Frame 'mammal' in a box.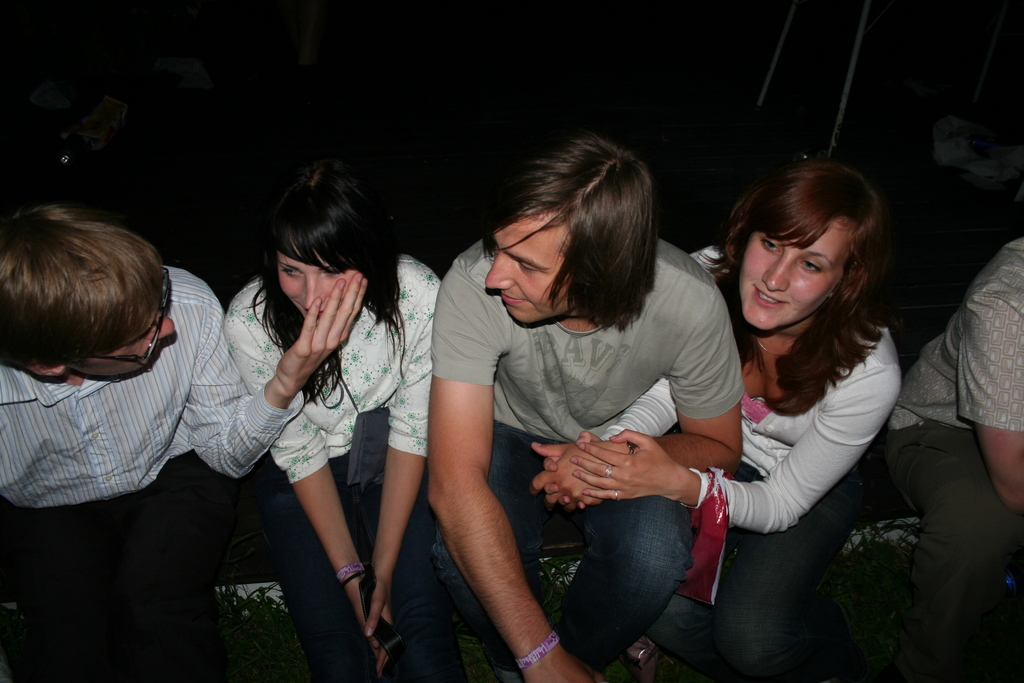
886/236/1023/682.
